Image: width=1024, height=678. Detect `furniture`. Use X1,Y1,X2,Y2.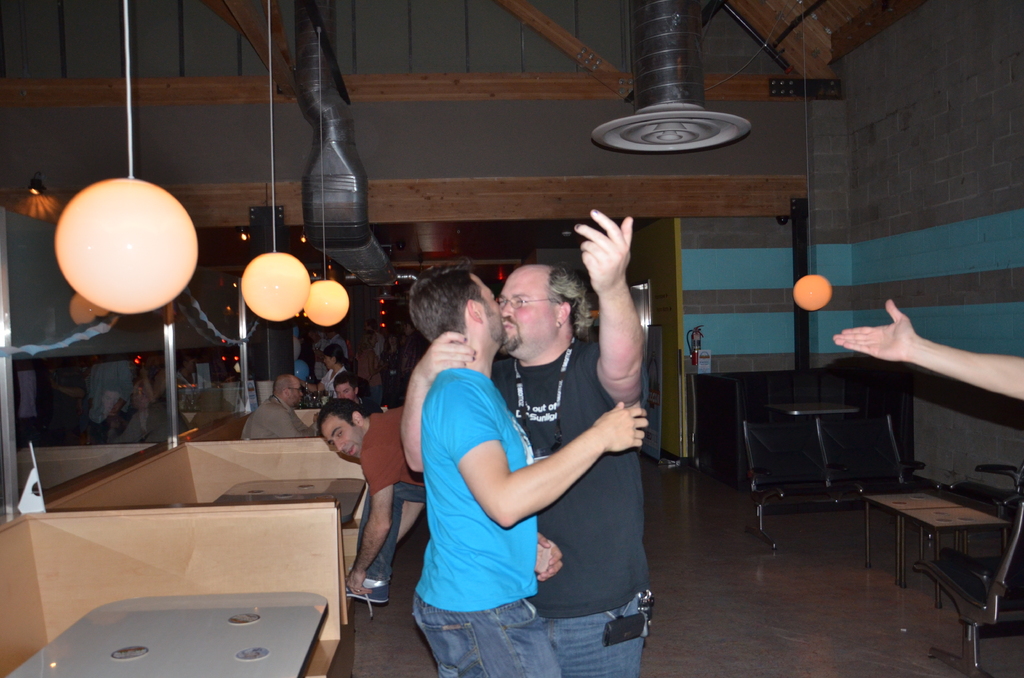
761,398,863,415.
